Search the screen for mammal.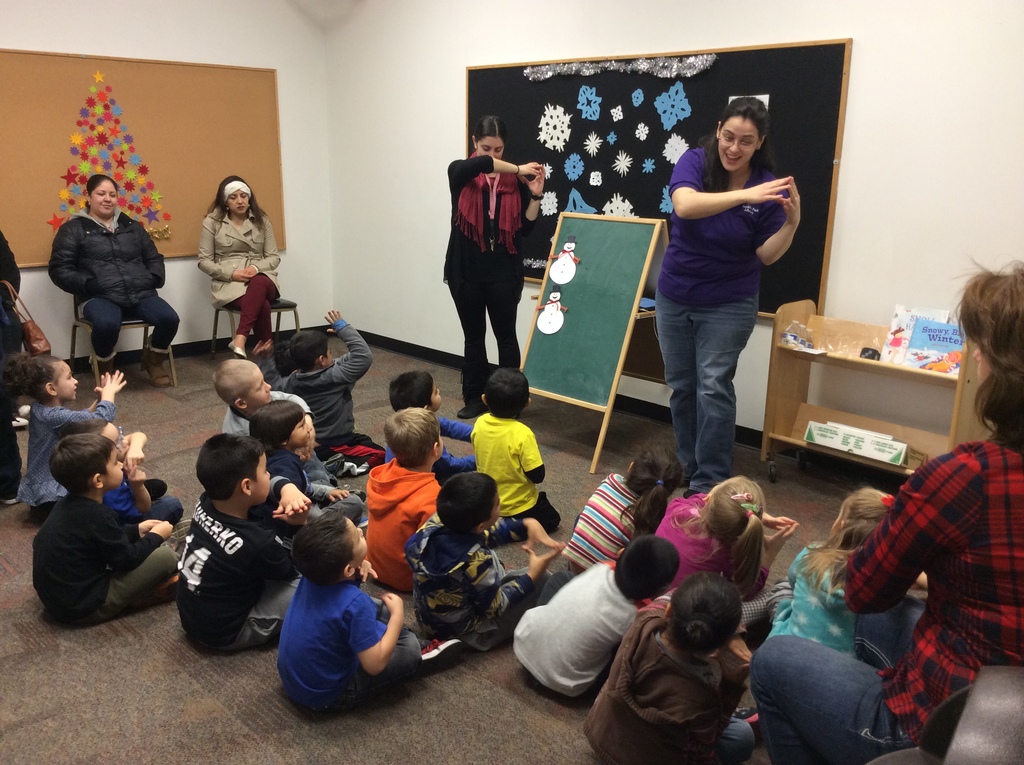
Found at 367, 402, 444, 598.
